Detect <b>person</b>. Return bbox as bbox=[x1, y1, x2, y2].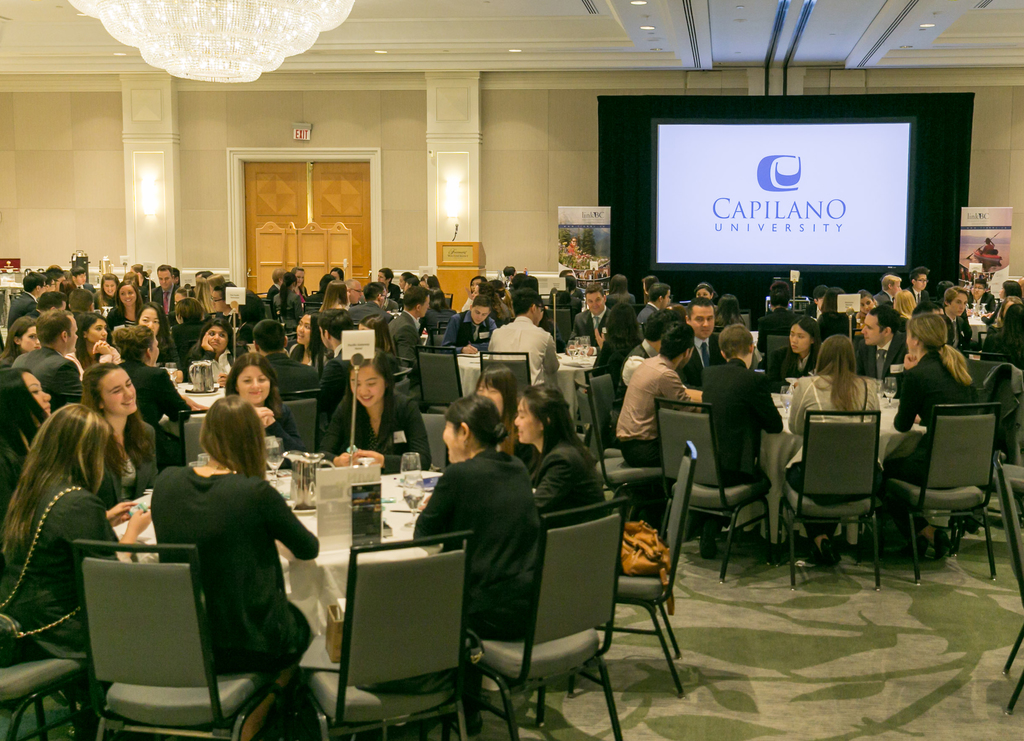
bbox=[787, 332, 880, 562].
